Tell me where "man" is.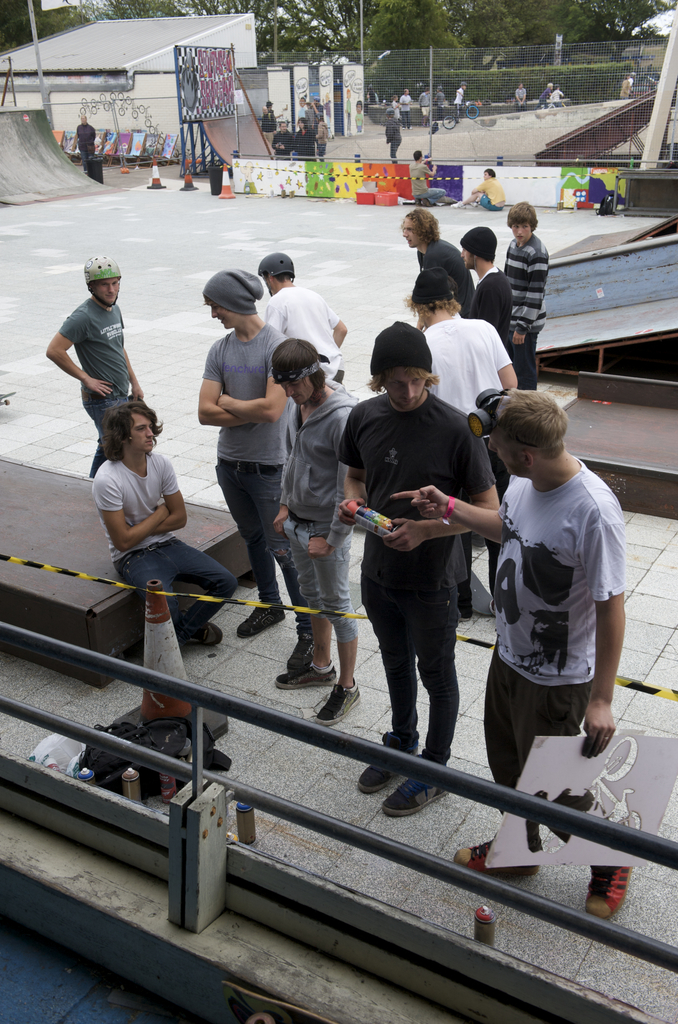
"man" is at {"x1": 456, "y1": 226, "x2": 515, "y2": 337}.
